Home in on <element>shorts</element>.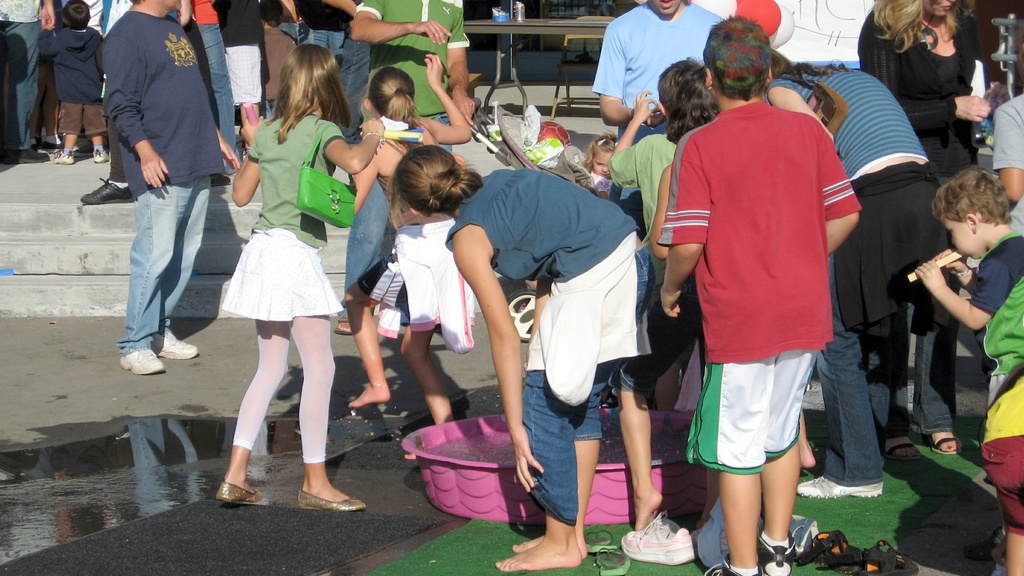
Homed in at detection(230, 45, 257, 104).
